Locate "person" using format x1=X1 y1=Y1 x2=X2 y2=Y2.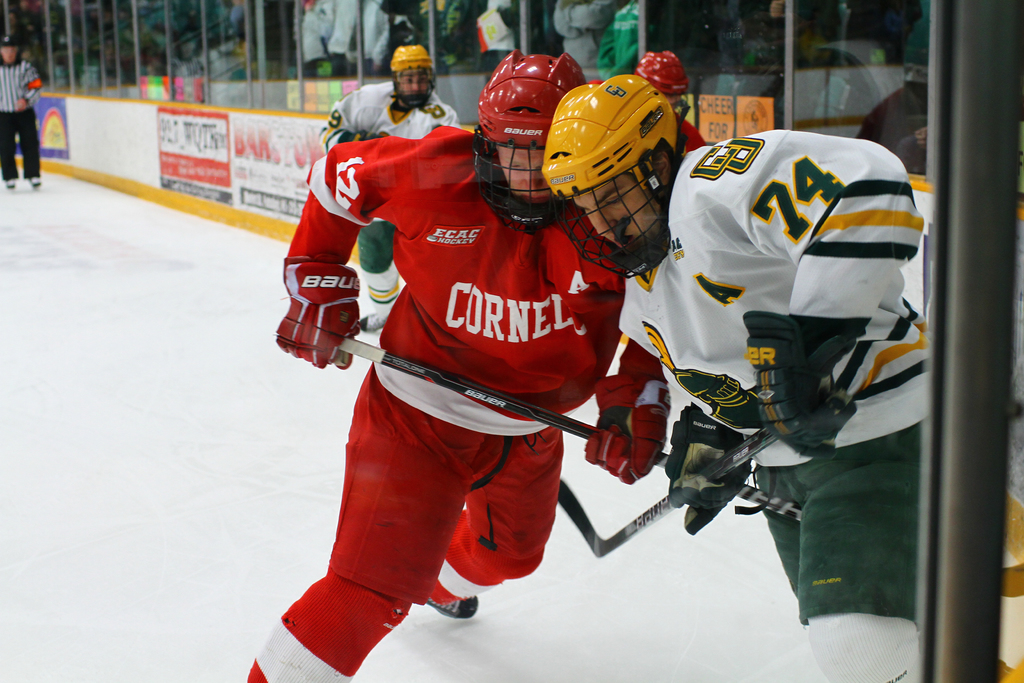
x1=319 y1=42 x2=460 y2=332.
